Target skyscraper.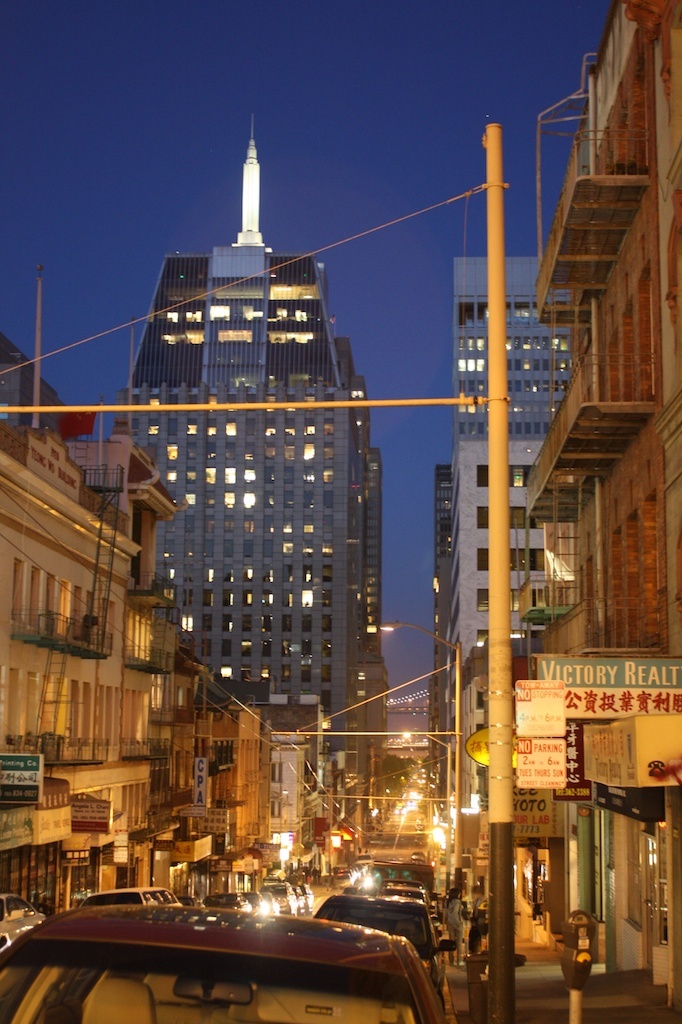
Target region: x1=433, y1=255, x2=566, y2=466.
